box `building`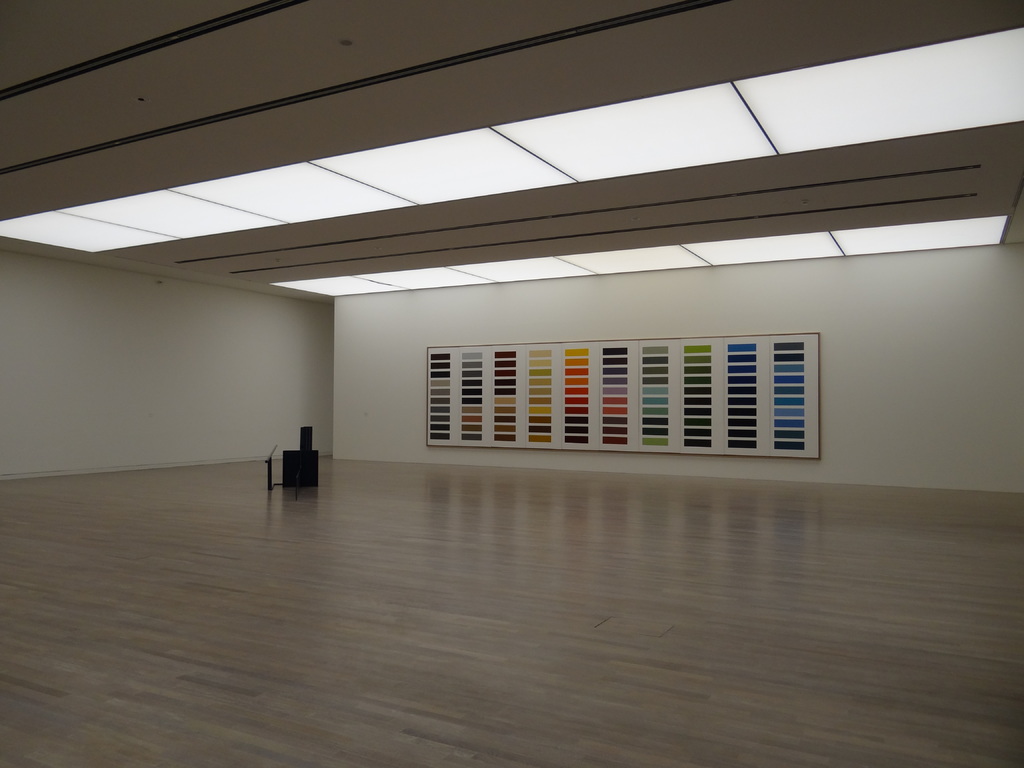
box(3, 0, 1023, 767)
